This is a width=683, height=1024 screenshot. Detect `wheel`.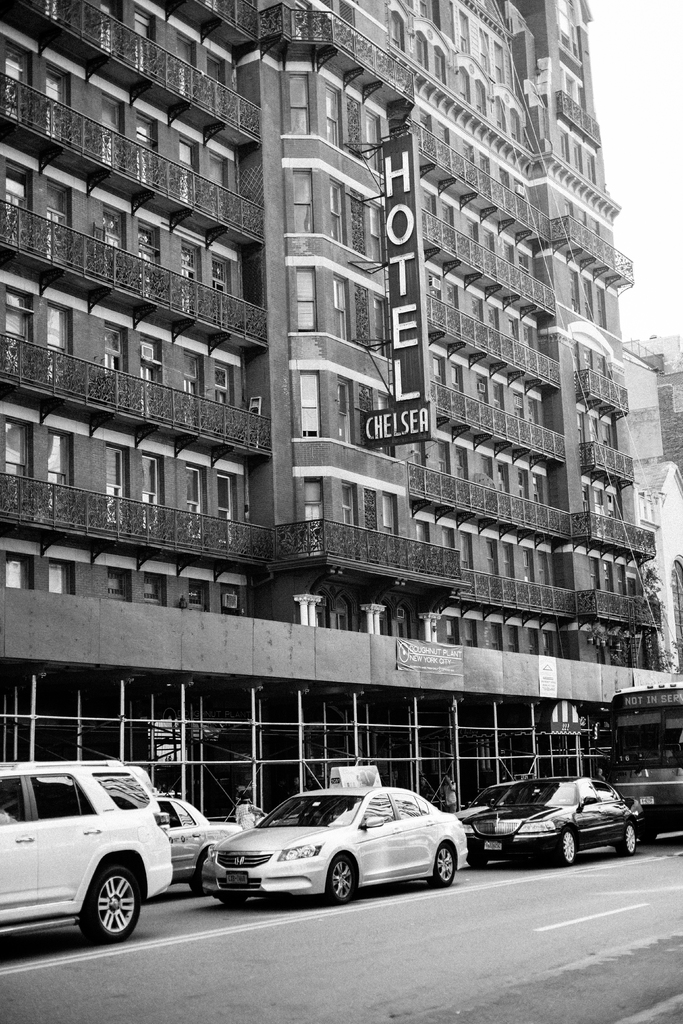
box=[63, 879, 136, 941].
